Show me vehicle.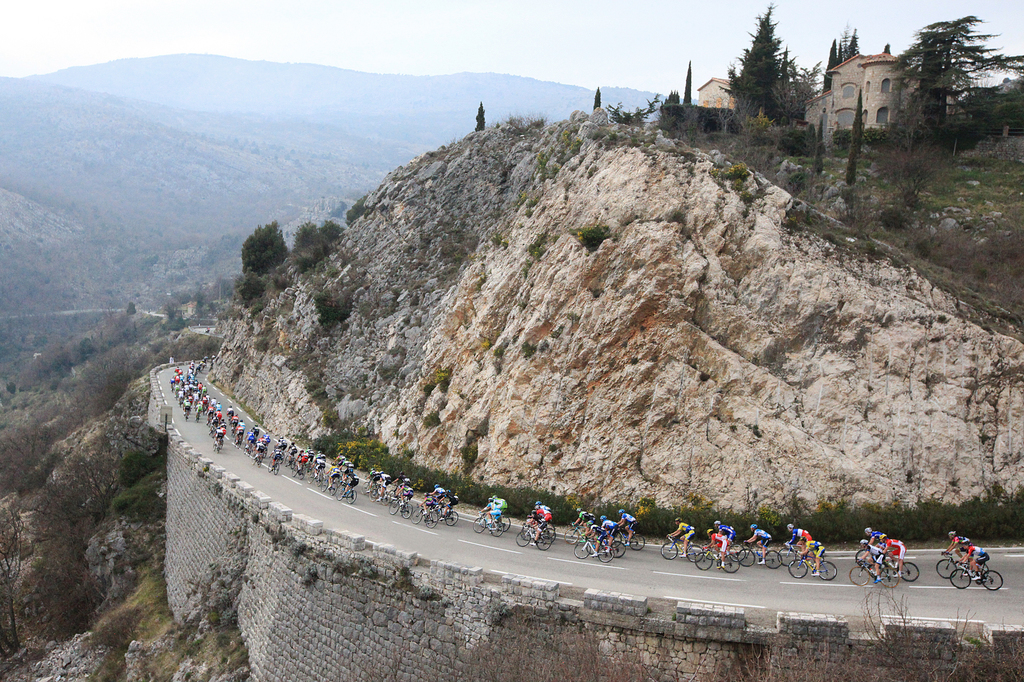
vehicle is here: <box>486,506,504,535</box>.
